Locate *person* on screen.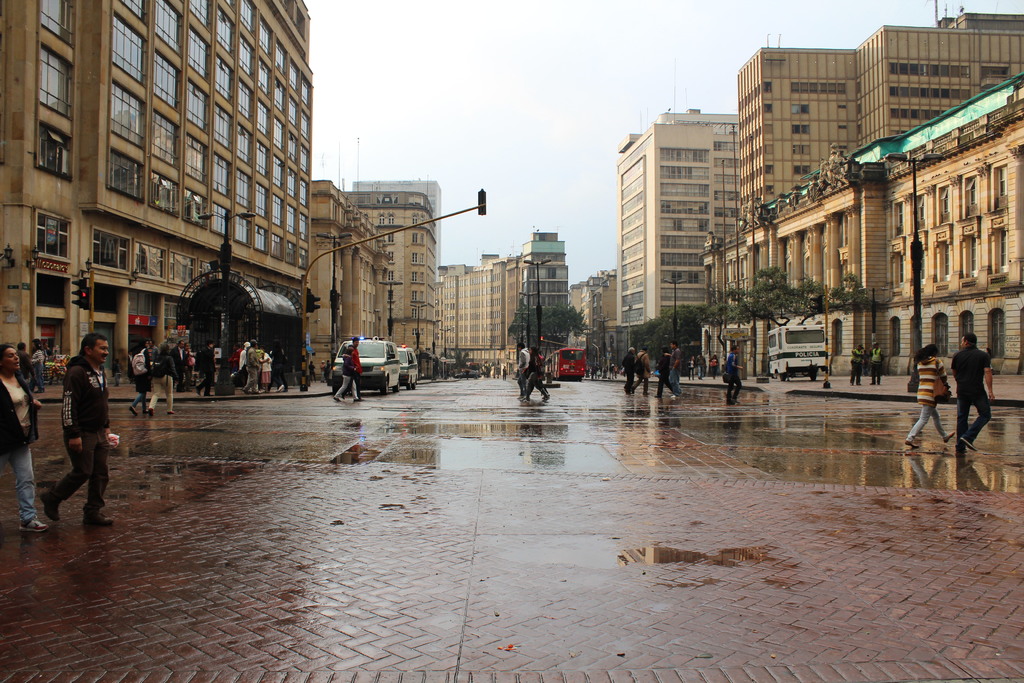
On screen at <bbox>332, 342, 360, 407</bbox>.
